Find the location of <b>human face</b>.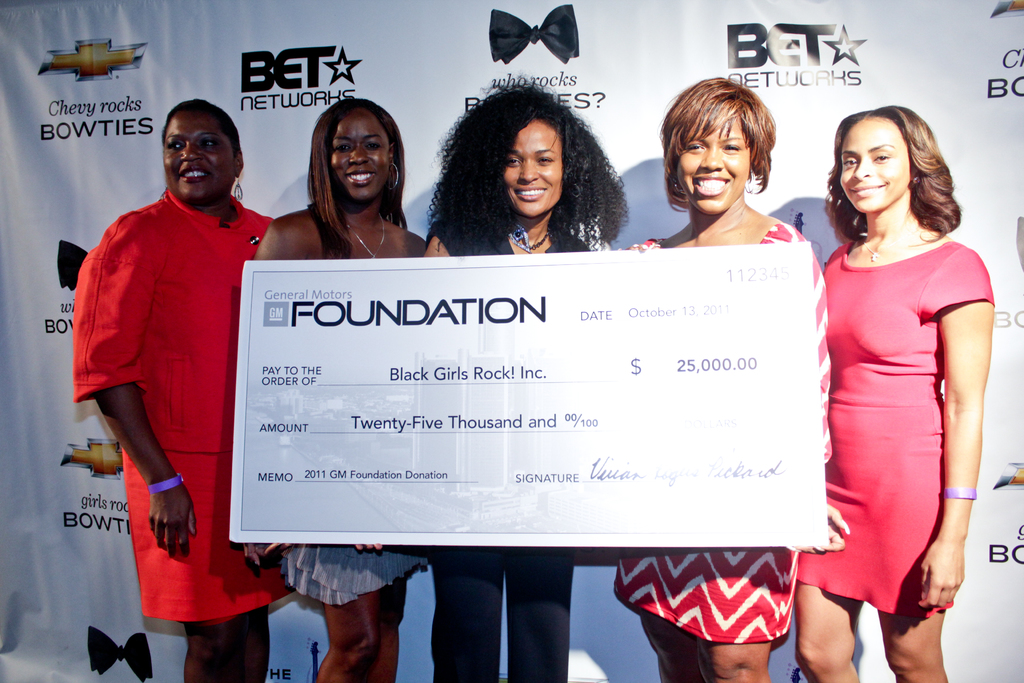
Location: box(671, 113, 747, 215).
